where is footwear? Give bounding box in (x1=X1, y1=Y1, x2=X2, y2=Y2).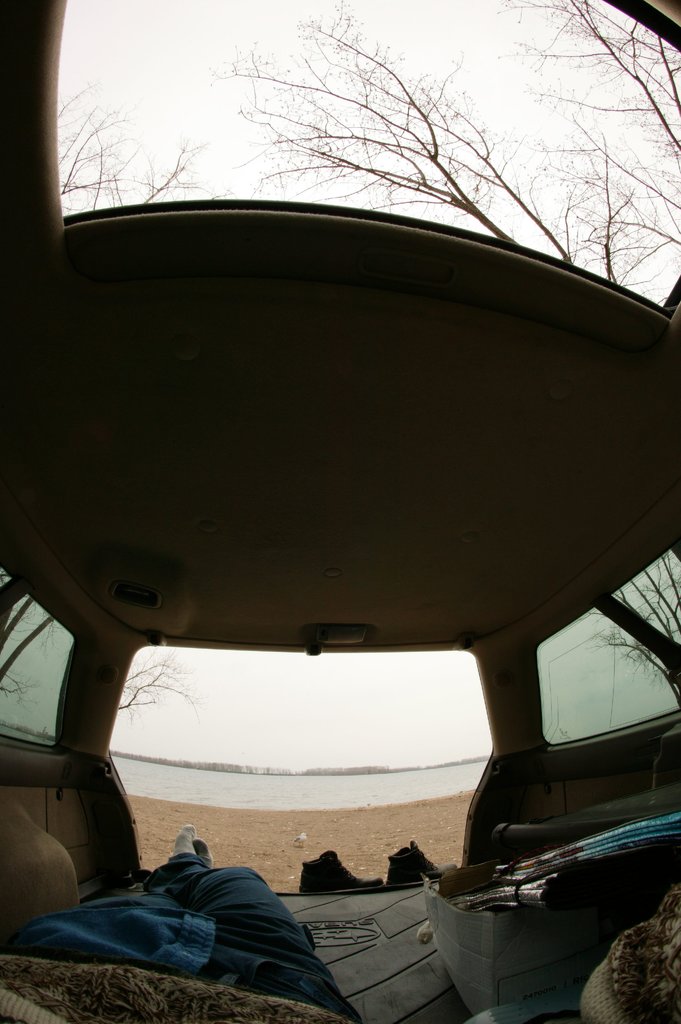
(x1=389, y1=840, x2=457, y2=889).
